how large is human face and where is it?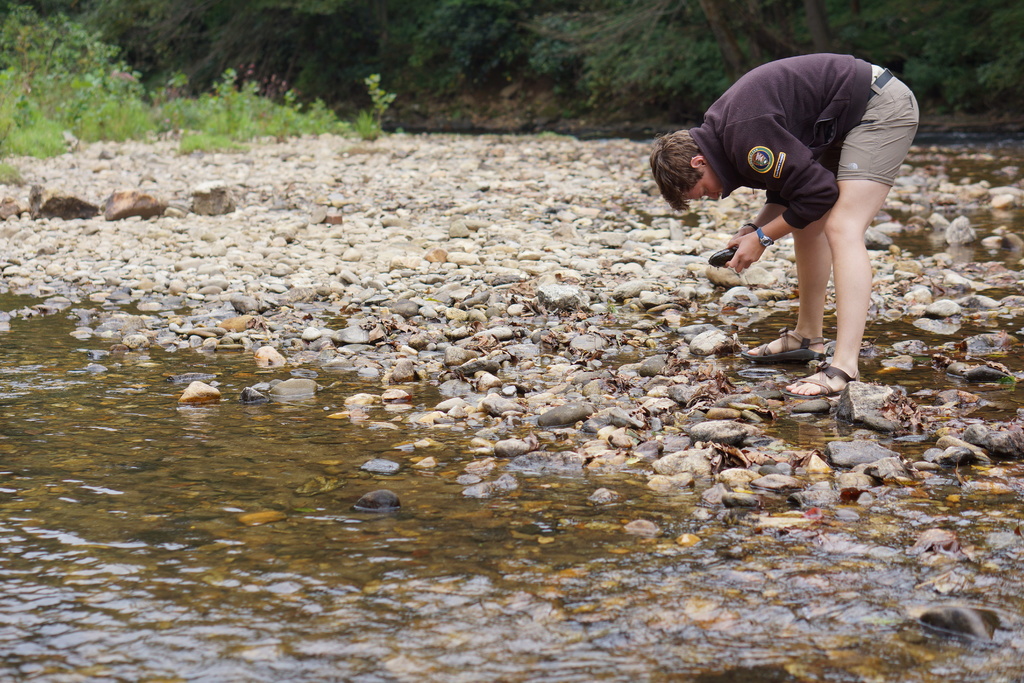
Bounding box: (682, 165, 723, 199).
